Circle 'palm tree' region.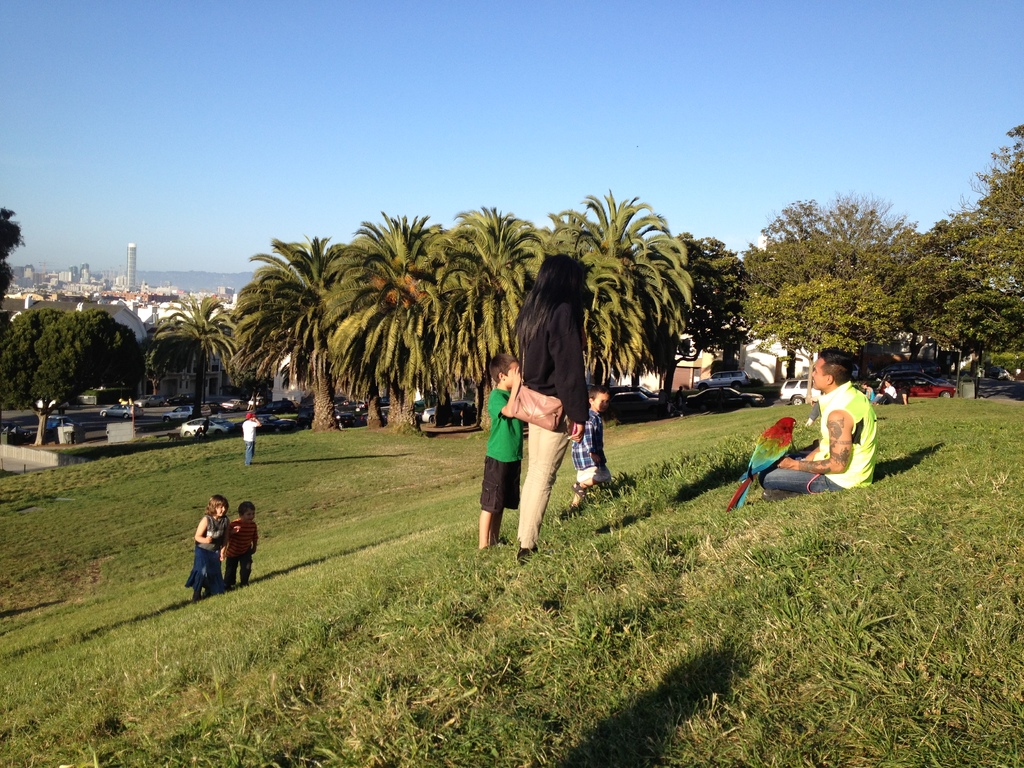
Region: region(552, 192, 669, 359).
